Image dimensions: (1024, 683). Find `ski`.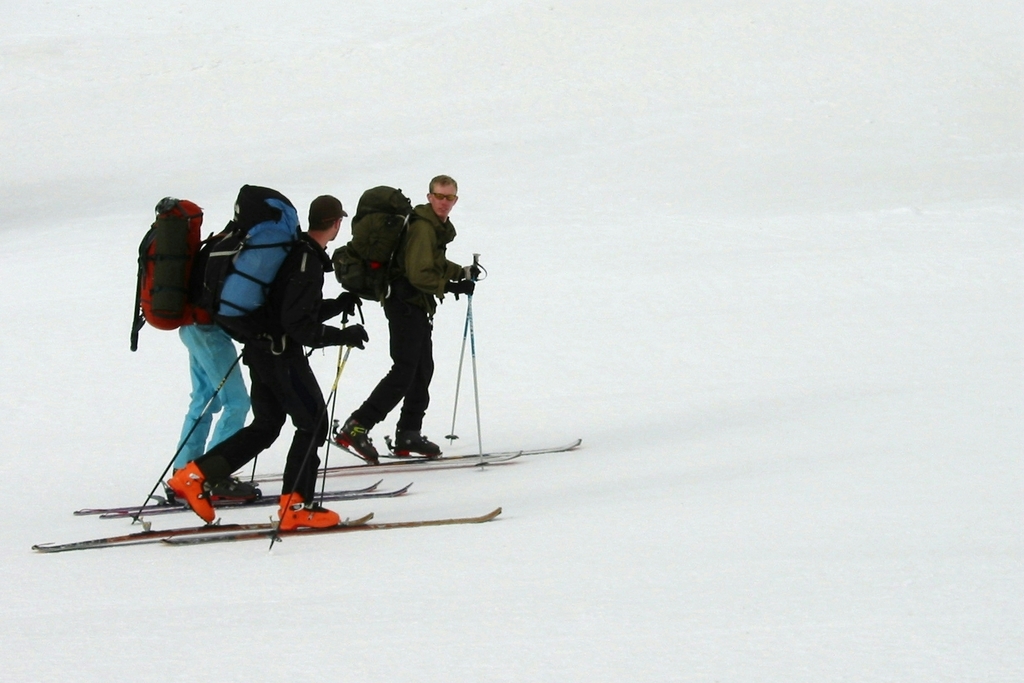
[75, 472, 412, 511].
